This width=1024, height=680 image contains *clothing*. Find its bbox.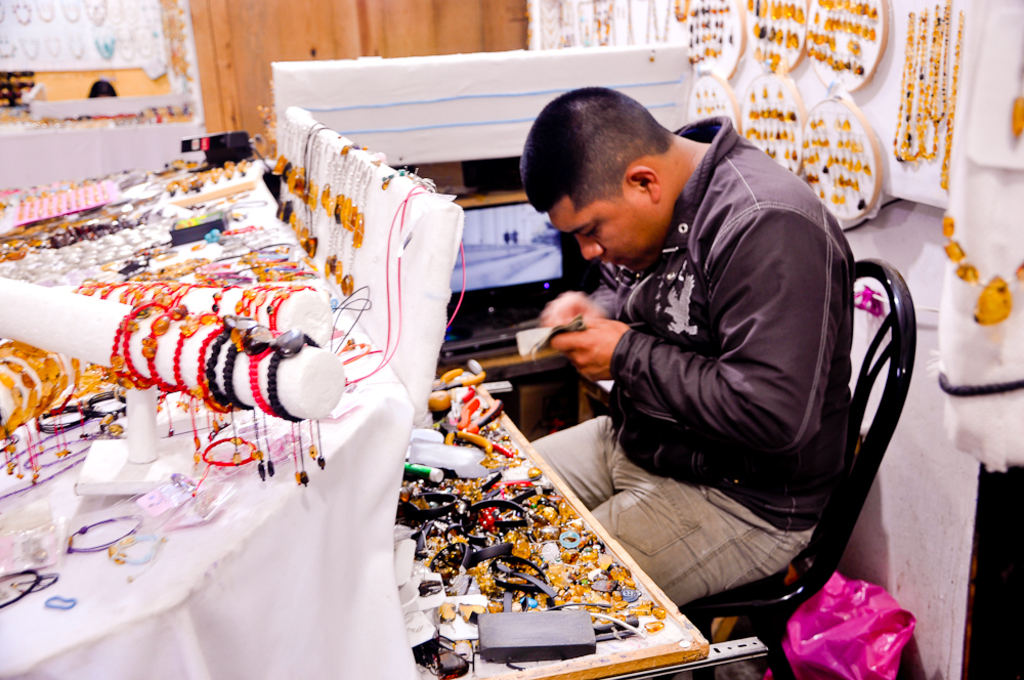
(left=536, top=143, right=856, bottom=614).
